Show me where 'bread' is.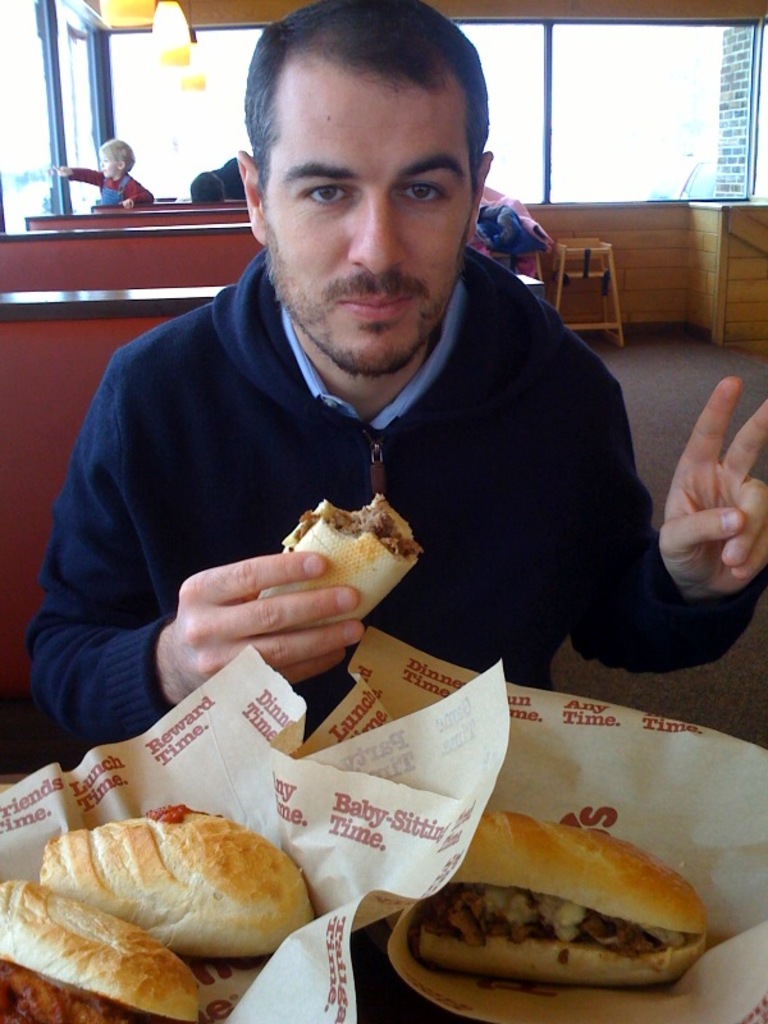
'bread' is at Rect(448, 805, 709, 940).
